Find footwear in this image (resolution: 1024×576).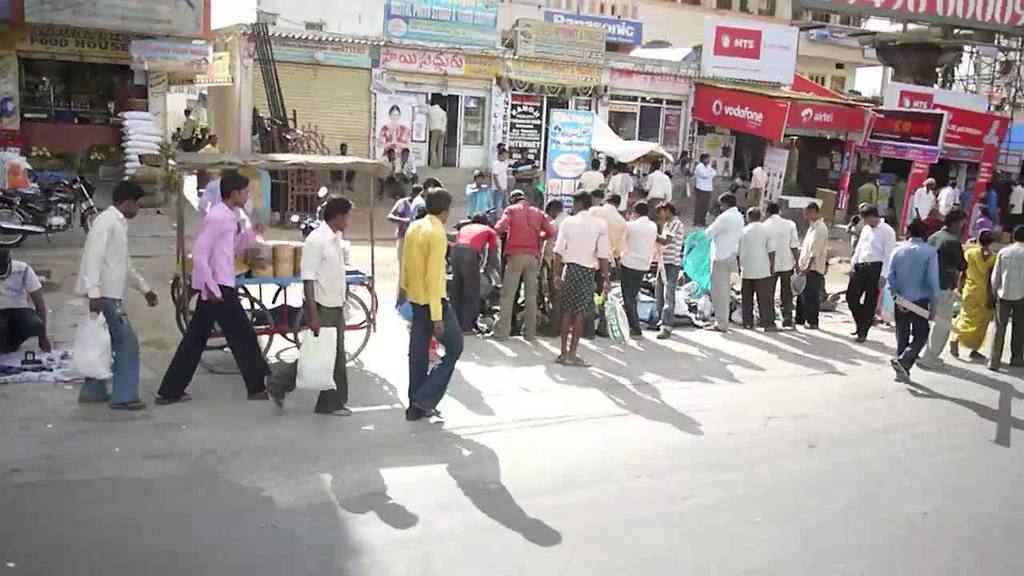
{"left": 327, "top": 406, "right": 355, "bottom": 420}.
